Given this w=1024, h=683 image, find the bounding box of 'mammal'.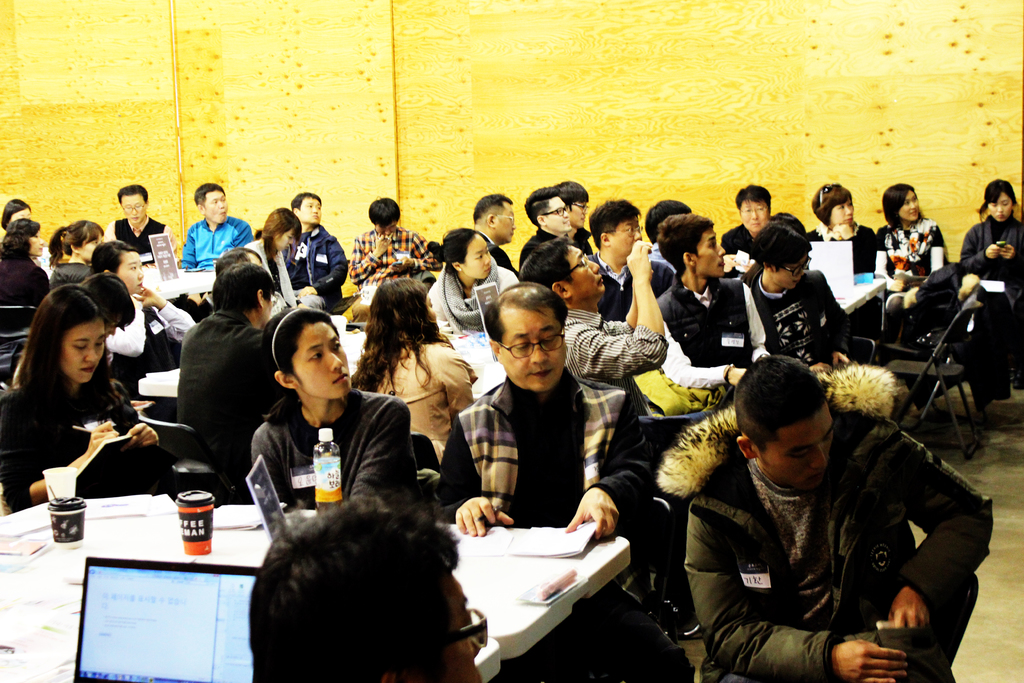
<box>722,180,785,259</box>.
